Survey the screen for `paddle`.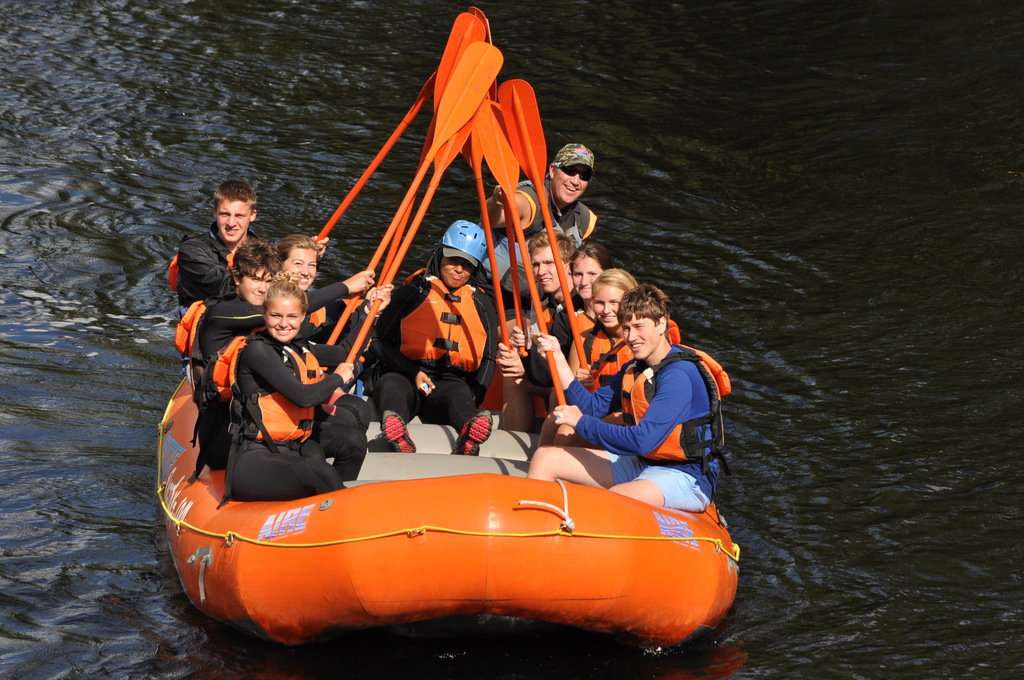
Survey found: bbox(453, 104, 580, 442).
